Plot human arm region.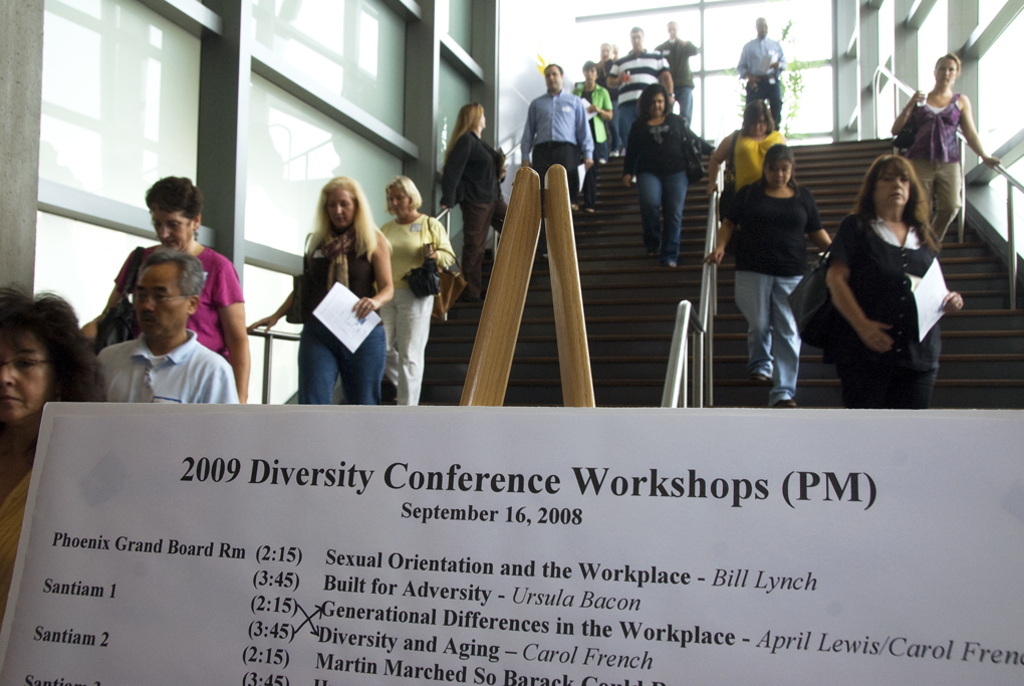
Plotted at crop(777, 42, 789, 75).
